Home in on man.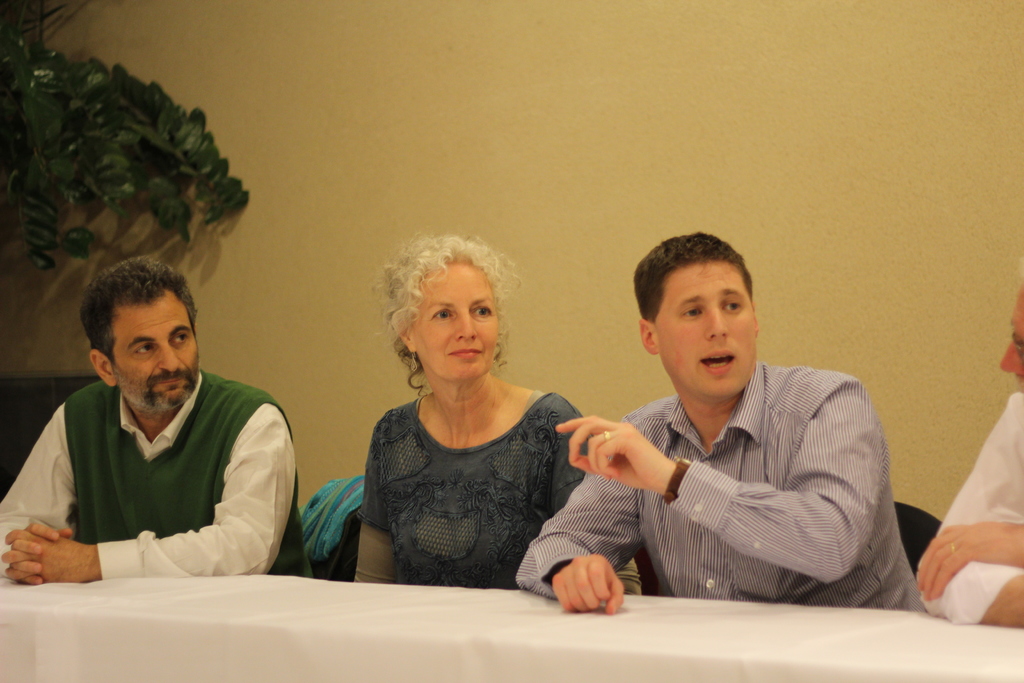
Homed in at (0, 252, 323, 589).
